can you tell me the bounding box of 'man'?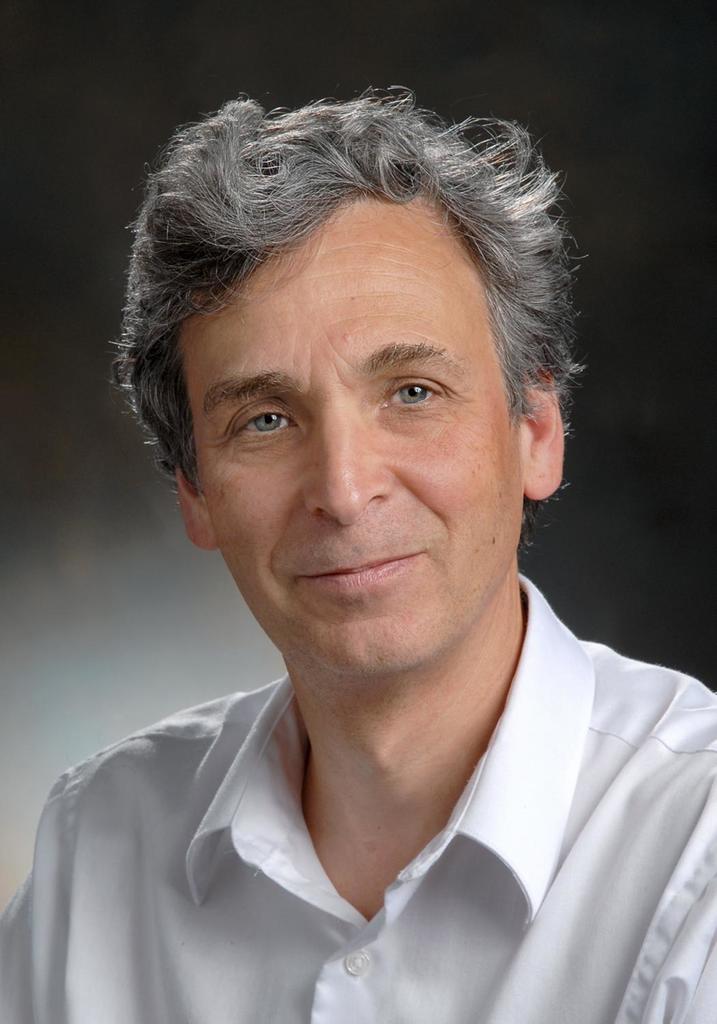
<bbox>26, 96, 716, 1004</bbox>.
